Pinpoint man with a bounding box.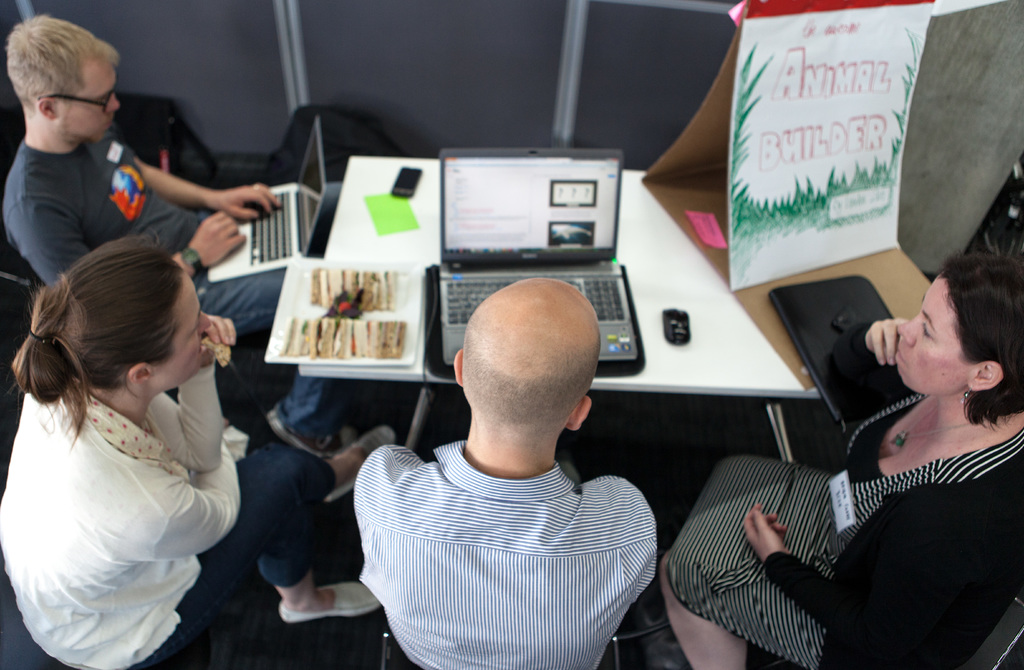
box=[0, 12, 340, 454].
